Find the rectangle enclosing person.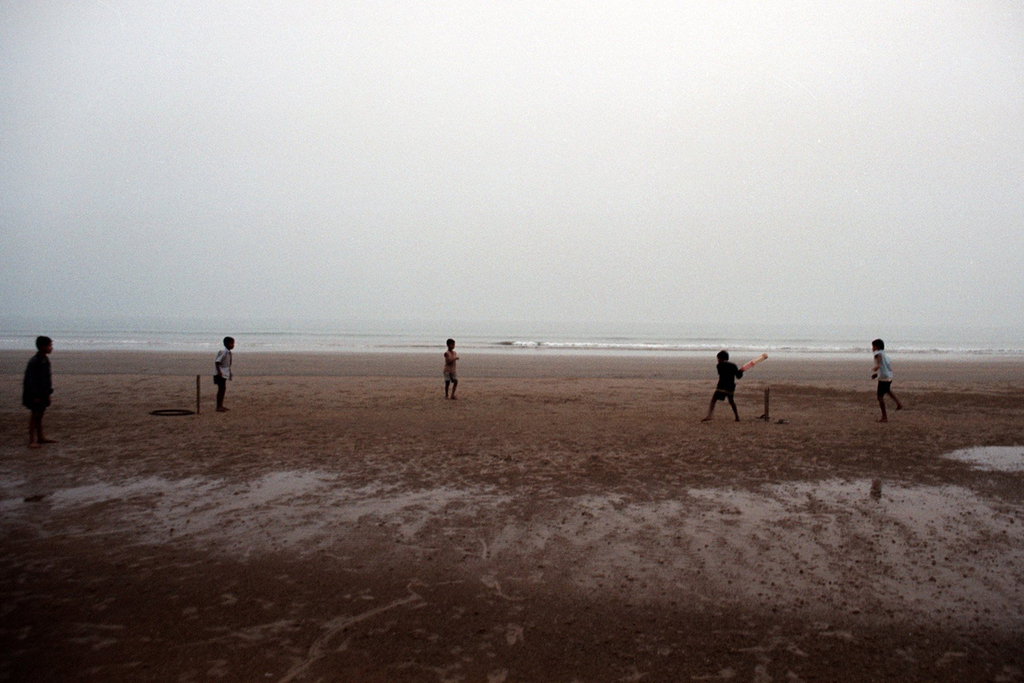
<region>442, 339, 458, 406</region>.
